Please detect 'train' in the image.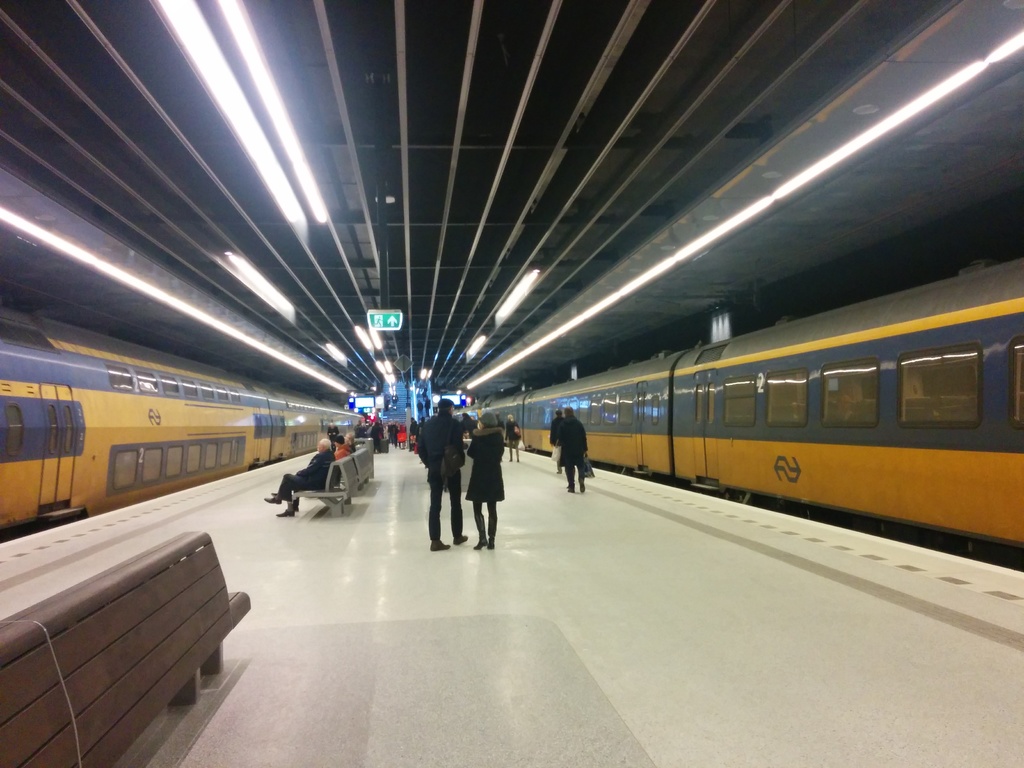
<region>470, 252, 1023, 552</region>.
